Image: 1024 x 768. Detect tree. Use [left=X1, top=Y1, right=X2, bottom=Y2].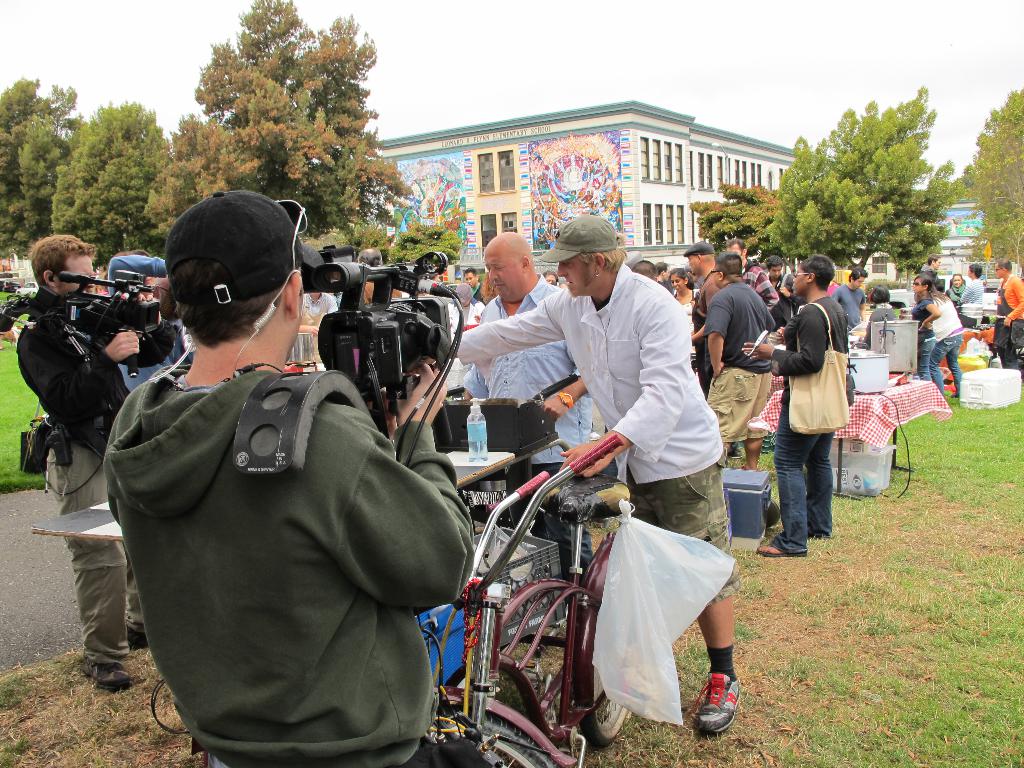
[left=970, top=90, right=1023, bottom=277].
